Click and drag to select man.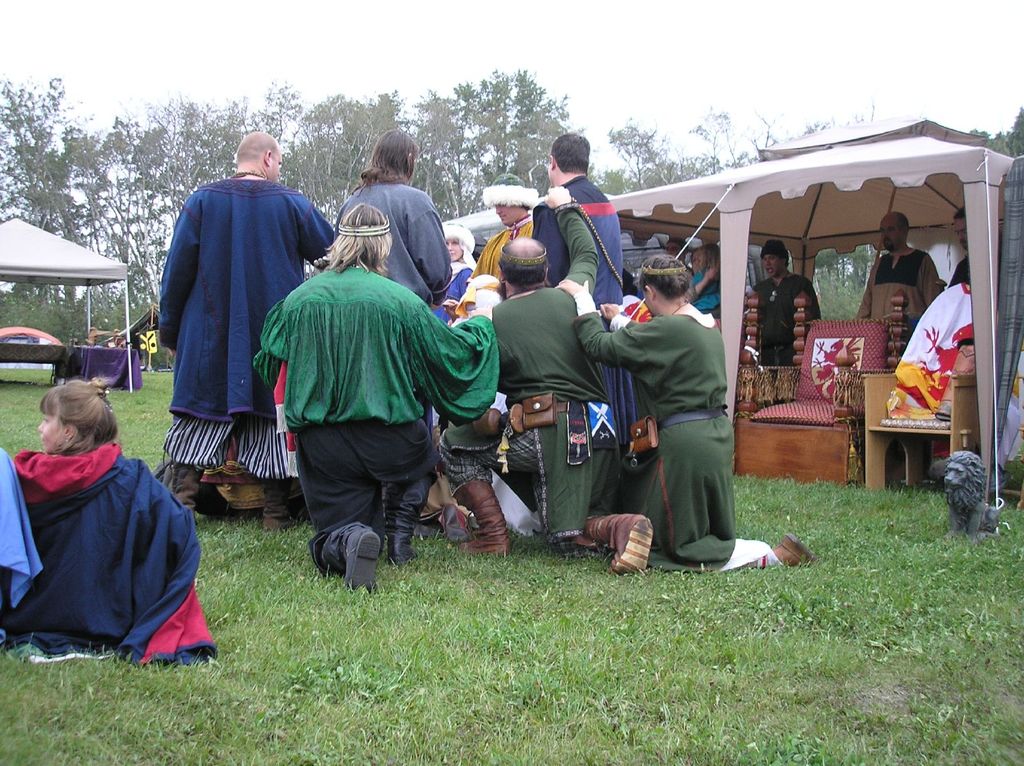
Selection: BBox(852, 209, 947, 324).
